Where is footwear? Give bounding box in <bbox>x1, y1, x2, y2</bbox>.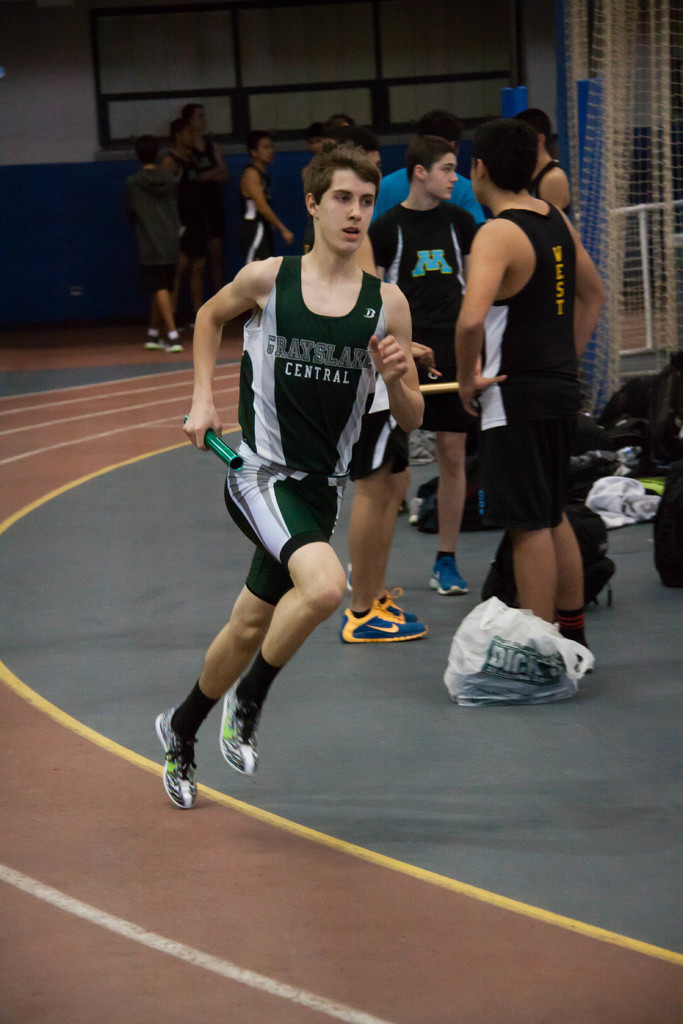
<bbox>345, 564, 353, 588</bbox>.
